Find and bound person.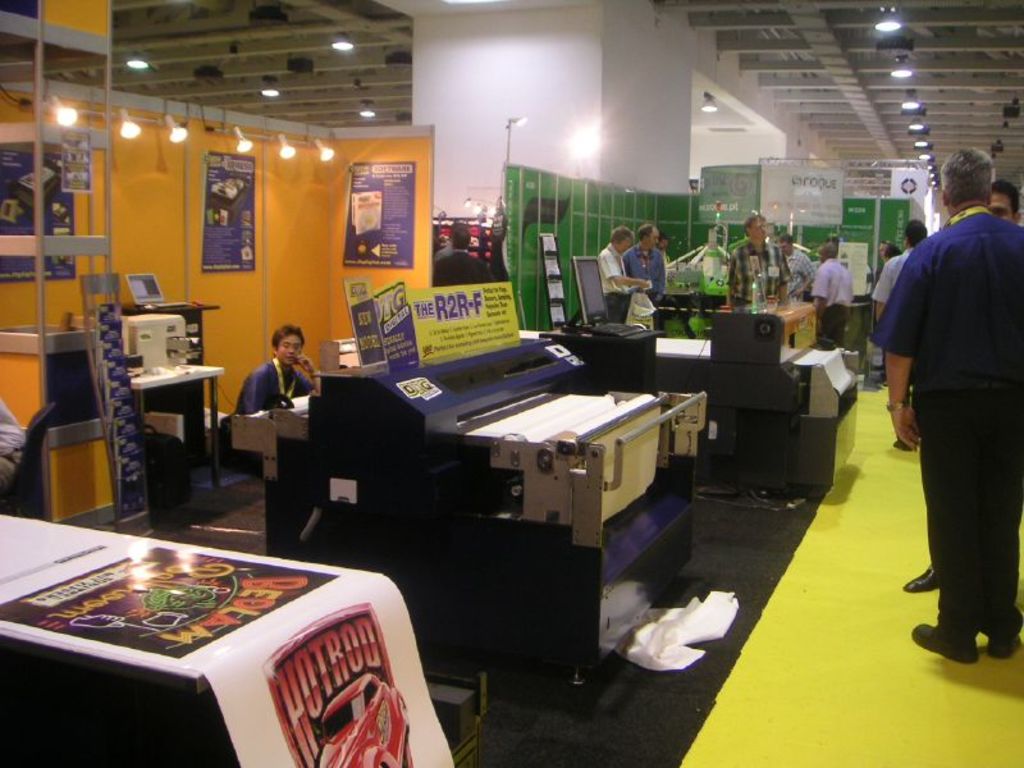
Bound: pyautogui.locateOnScreen(774, 227, 813, 308).
